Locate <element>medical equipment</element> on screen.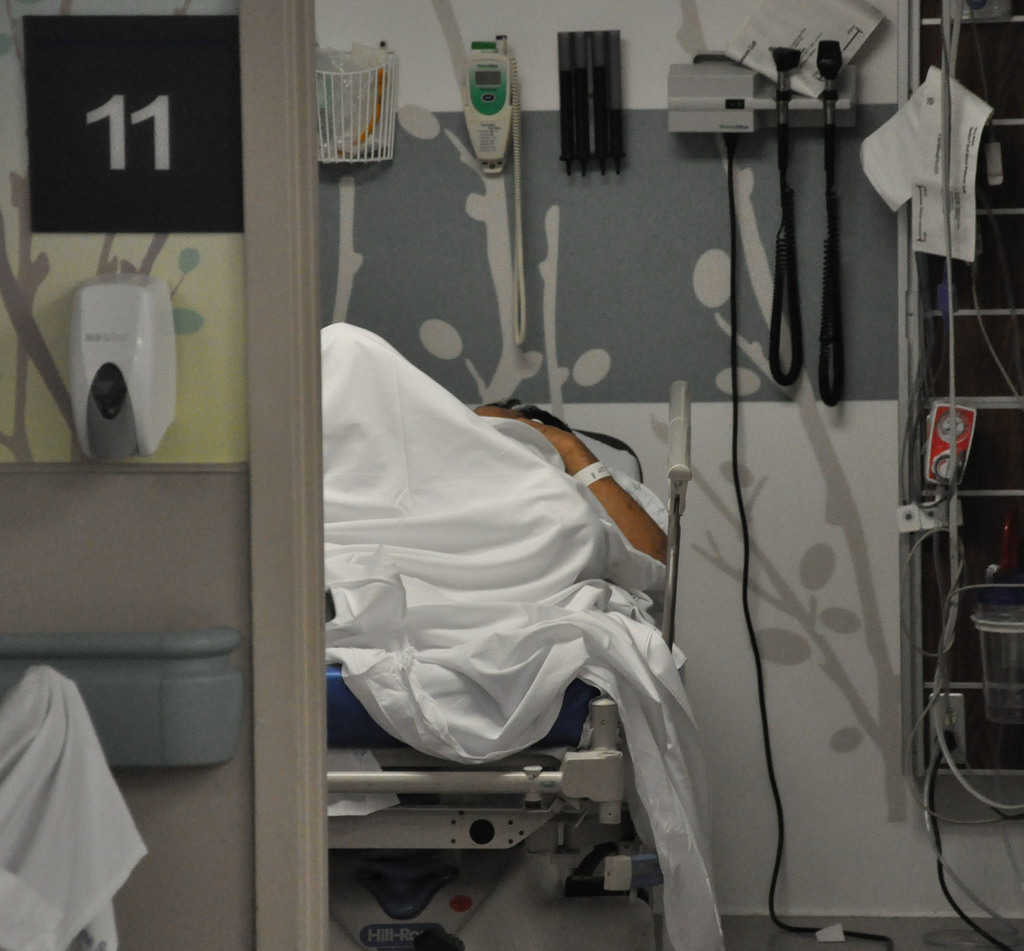
On screen at (328,323,730,950).
